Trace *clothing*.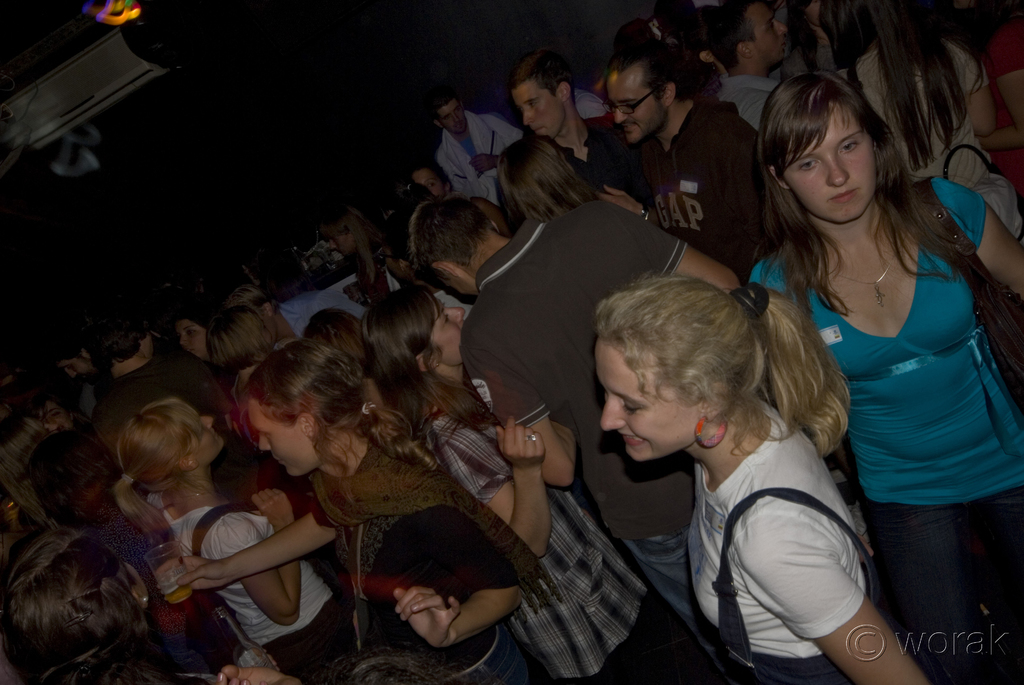
Traced to crop(649, 101, 759, 286).
